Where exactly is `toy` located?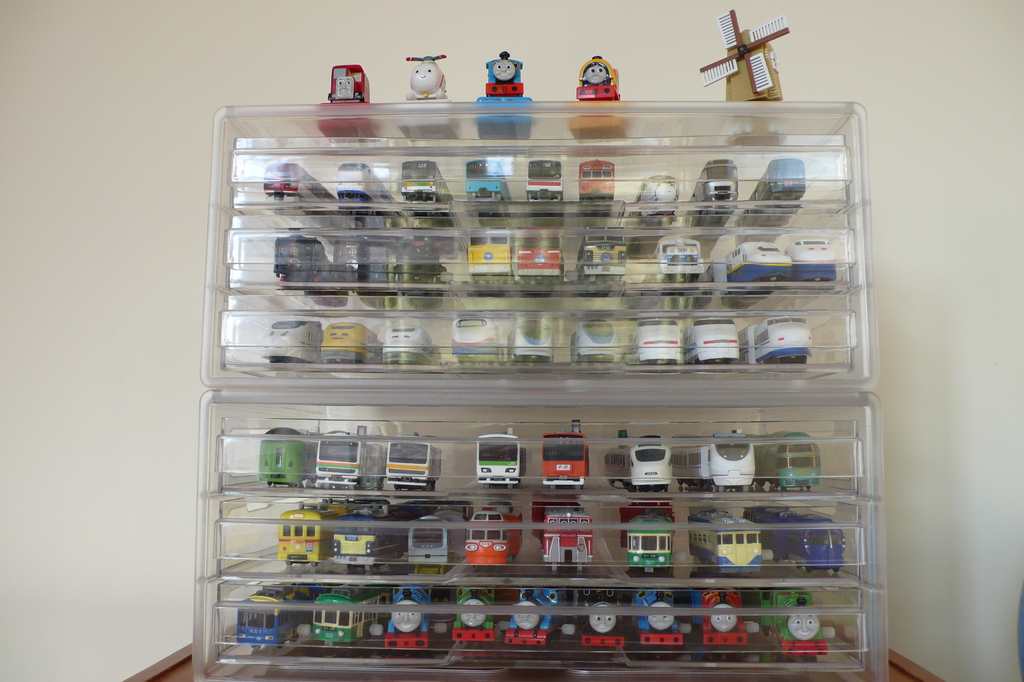
Its bounding box is [342,238,394,289].
